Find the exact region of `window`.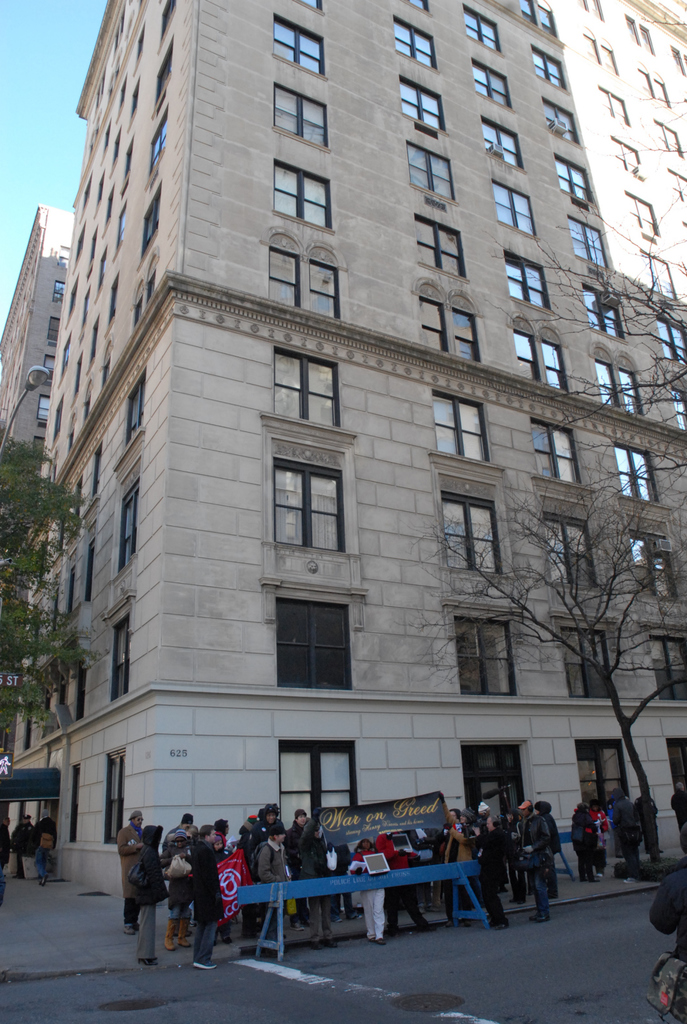
Exact region: select_region(539, 99, 579, 145).
